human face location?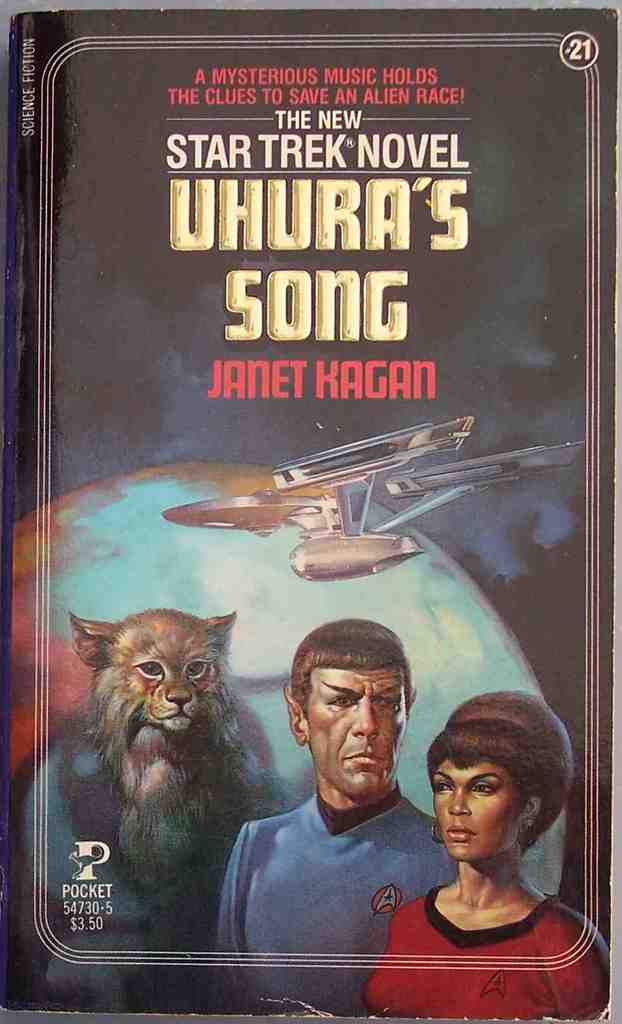
433 756 523 861
